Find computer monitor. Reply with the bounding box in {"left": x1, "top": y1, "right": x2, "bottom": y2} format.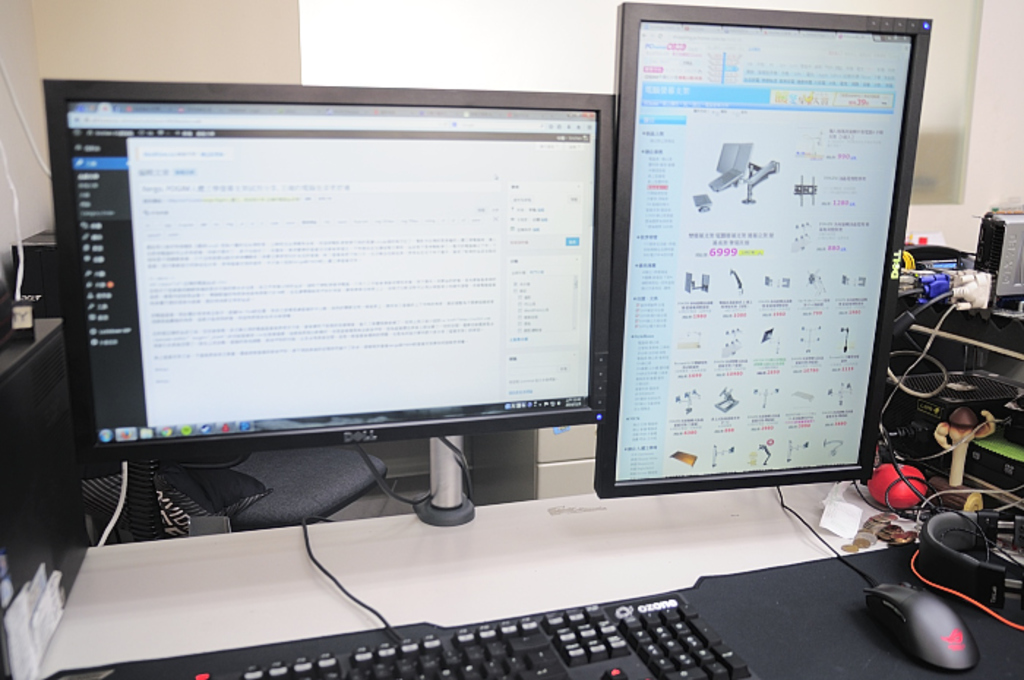
{"left": 45, "top": 78, "right": 616, "bottom": 480}.
